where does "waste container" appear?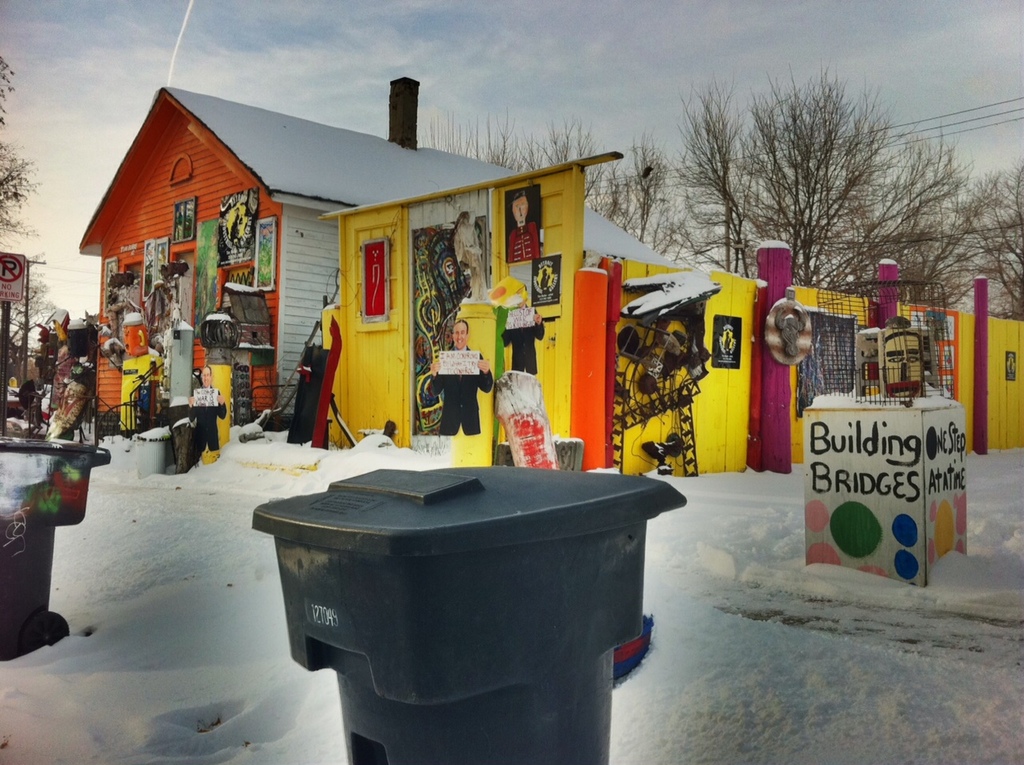
Appears at 0 434 109 655.
